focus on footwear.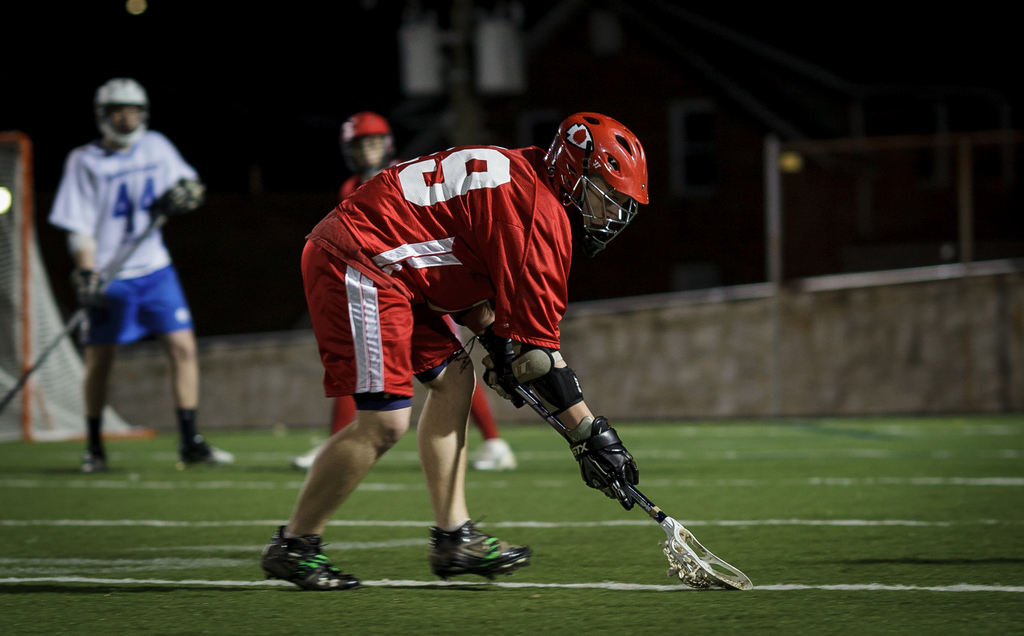
Focused at 466,443,518,477.
